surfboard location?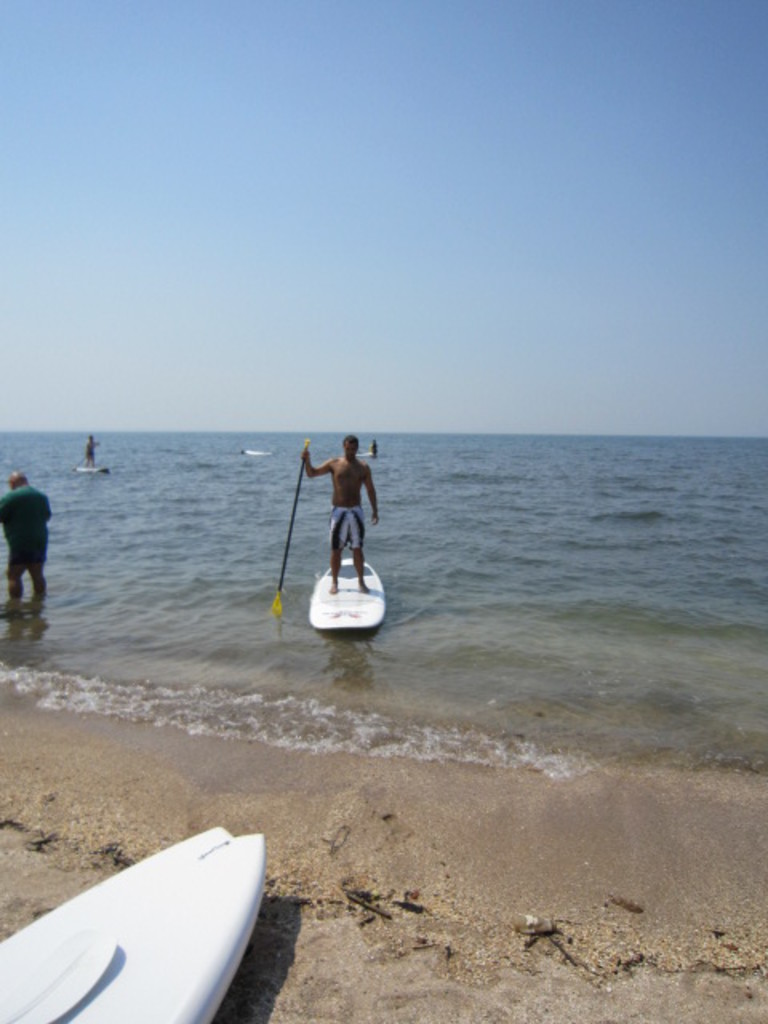
box(74, 462, 114, 475)
